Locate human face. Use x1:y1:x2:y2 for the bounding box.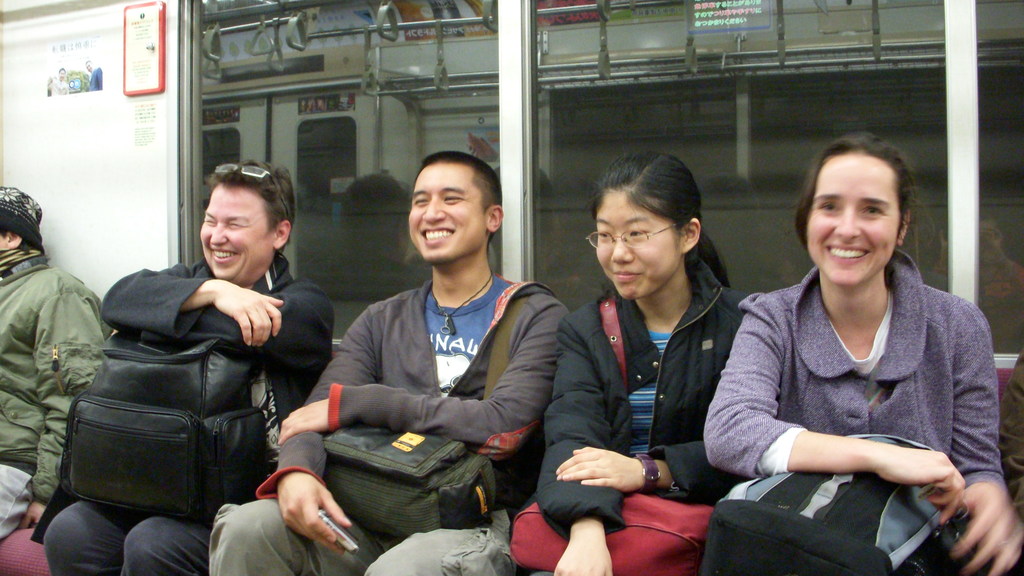
402:166:492:265.
